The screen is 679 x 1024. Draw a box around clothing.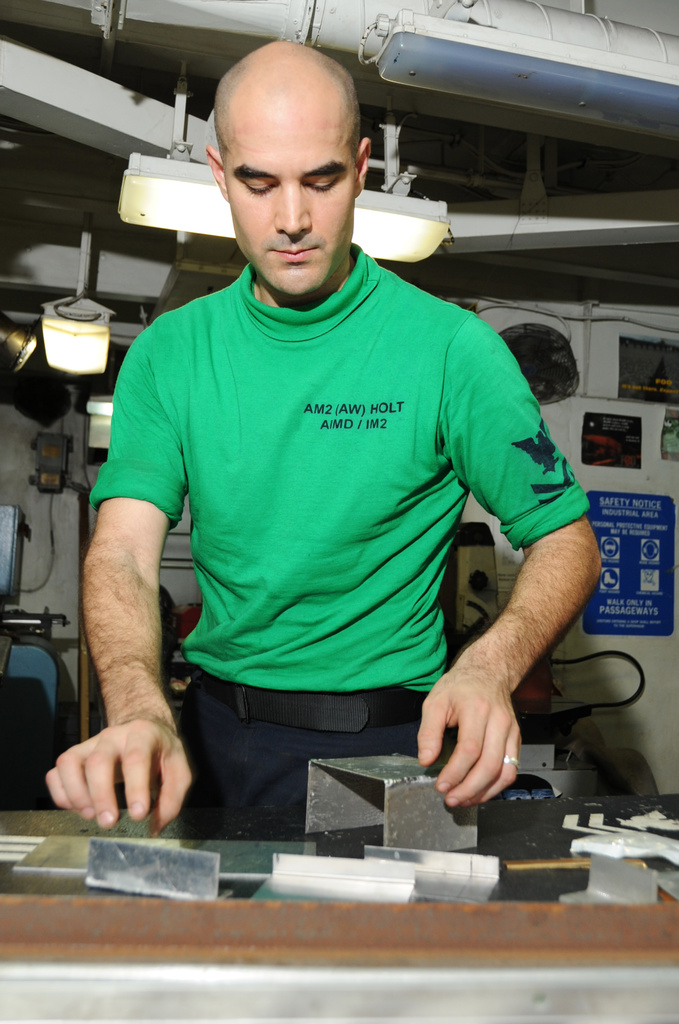
pyautogui.locateOnScreen(86, 249, 622, 927).
